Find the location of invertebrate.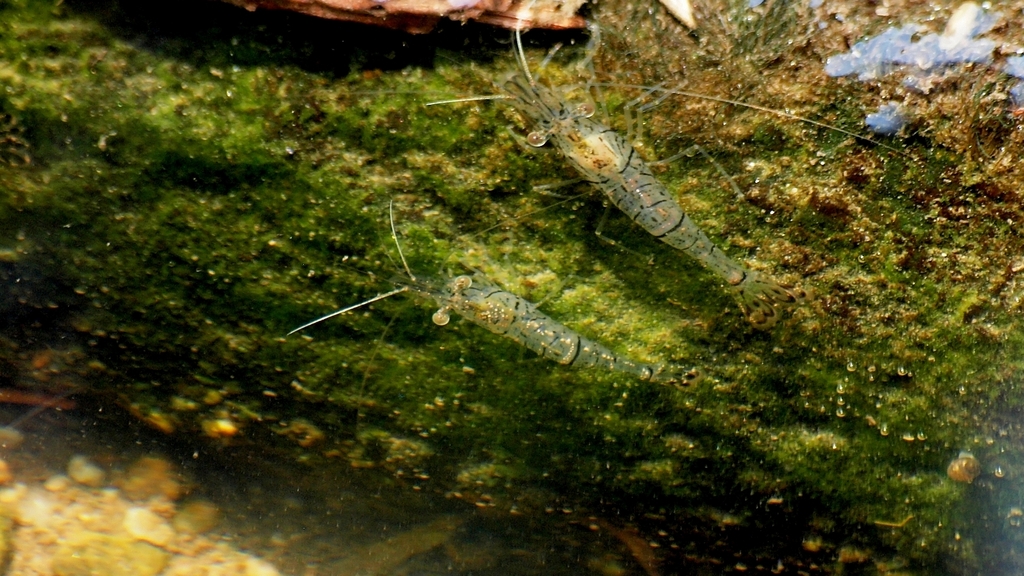
Location: <bbox>287, 184, 667, 380</bbox>.
